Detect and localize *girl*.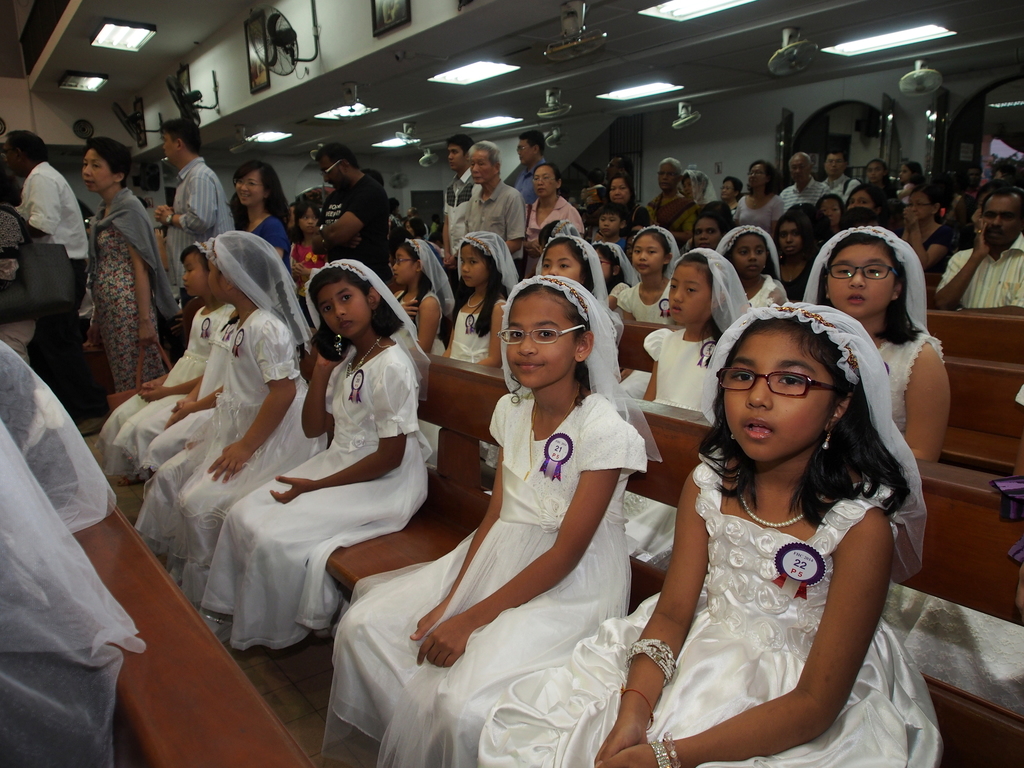
Localized at (left=392, top=236, right=456, bottom=442).
